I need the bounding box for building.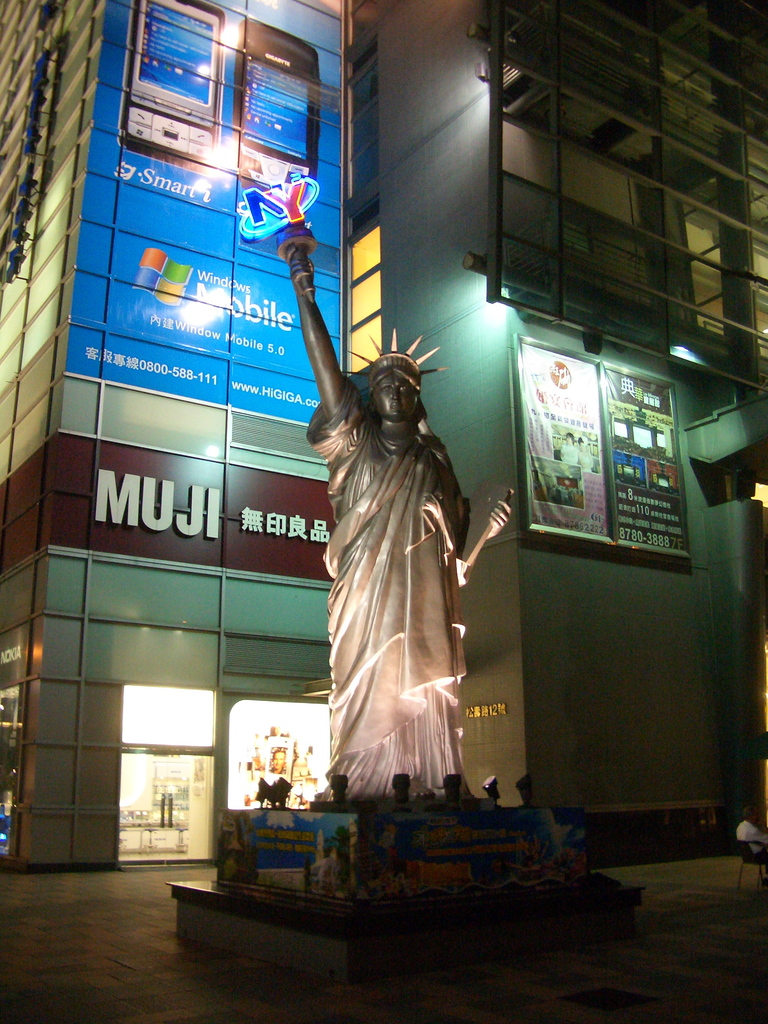
Here it is: {"left": 377, "top": 0, "right": 767, "bottom": 869}.
